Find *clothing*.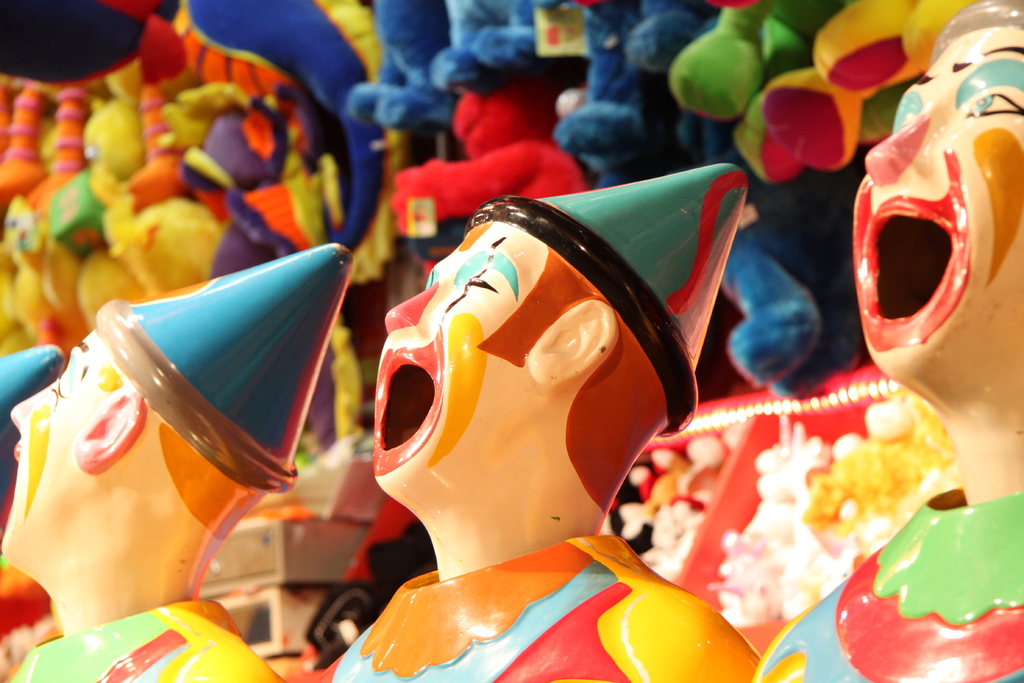
bbox=[749, 488, 1023, 682].
